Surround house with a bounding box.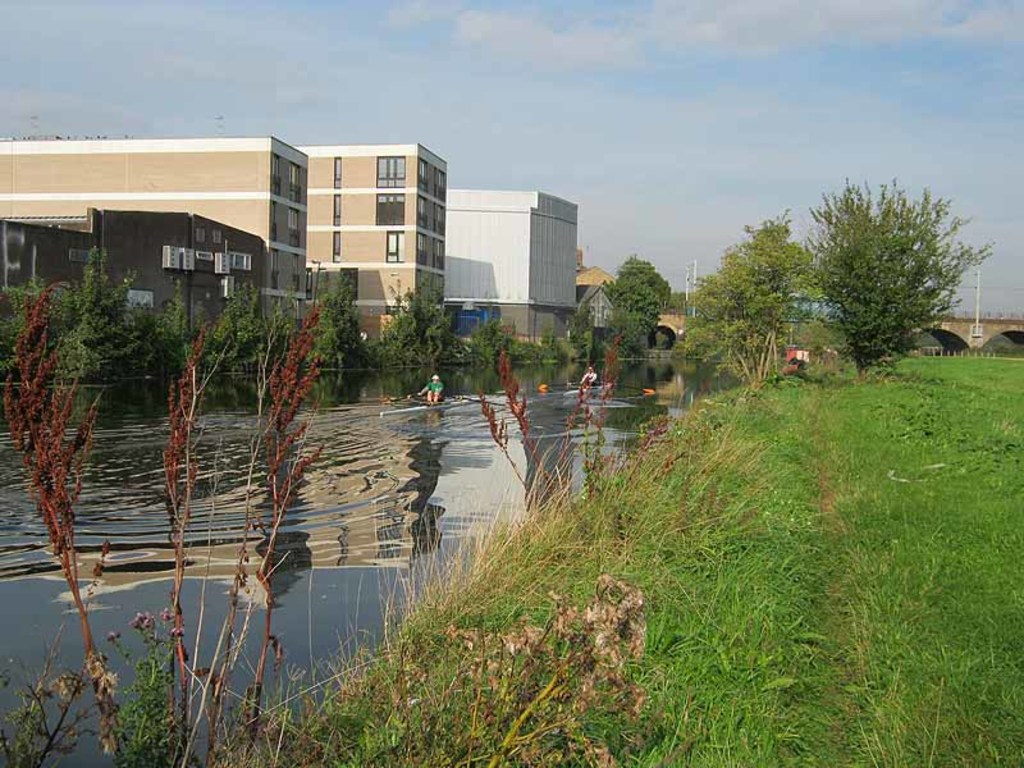
BBox(289, 138, 444, 332).
